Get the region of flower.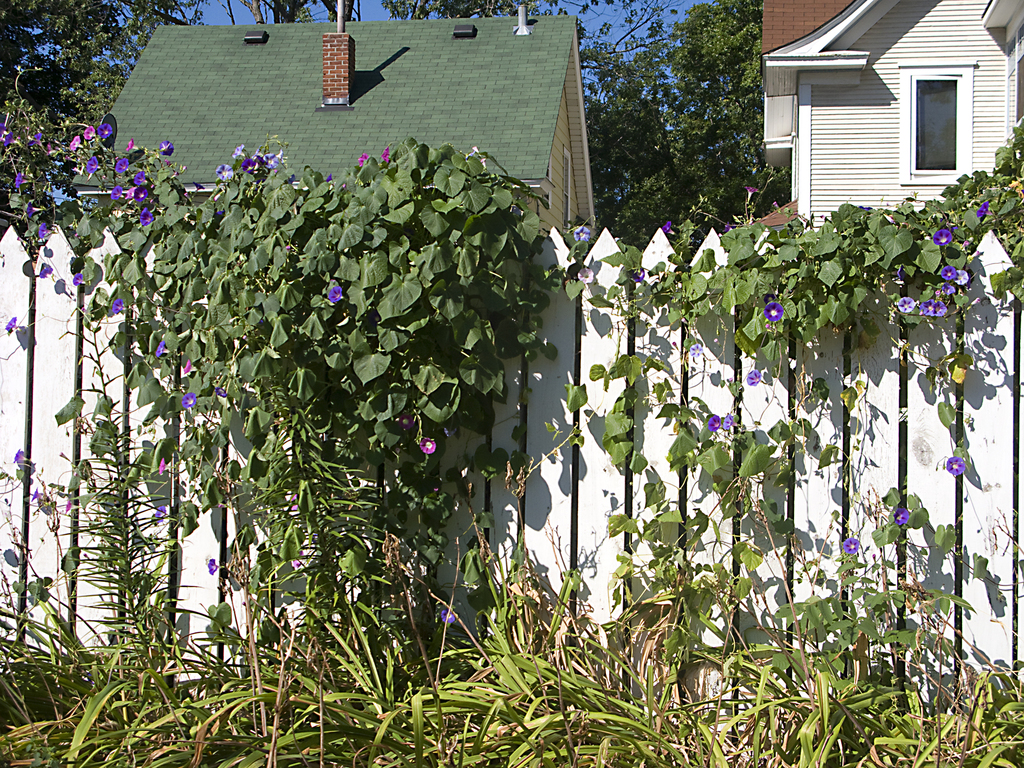
region(657, 220, 675, 237).
